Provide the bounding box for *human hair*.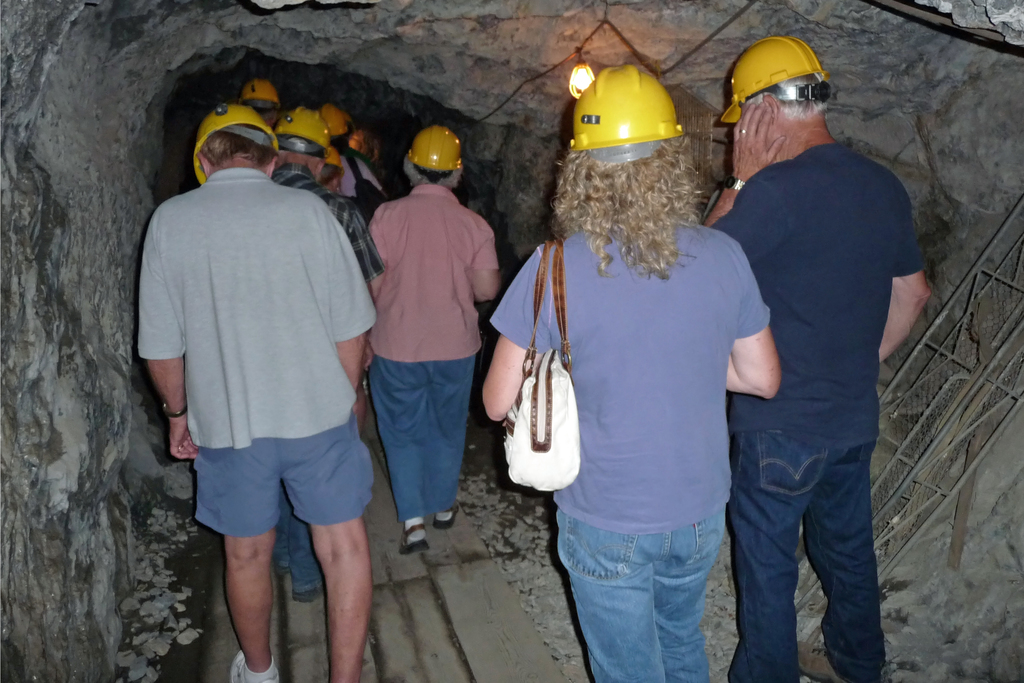
545/111/723/277.
